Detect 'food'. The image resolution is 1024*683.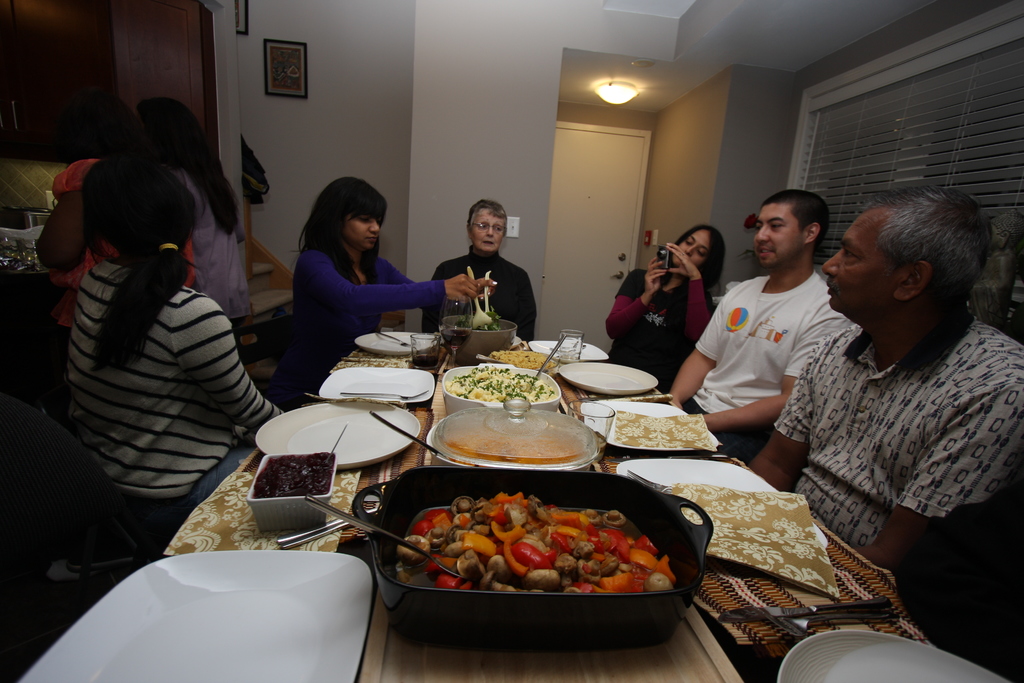
(433, 425, 585, 474).
